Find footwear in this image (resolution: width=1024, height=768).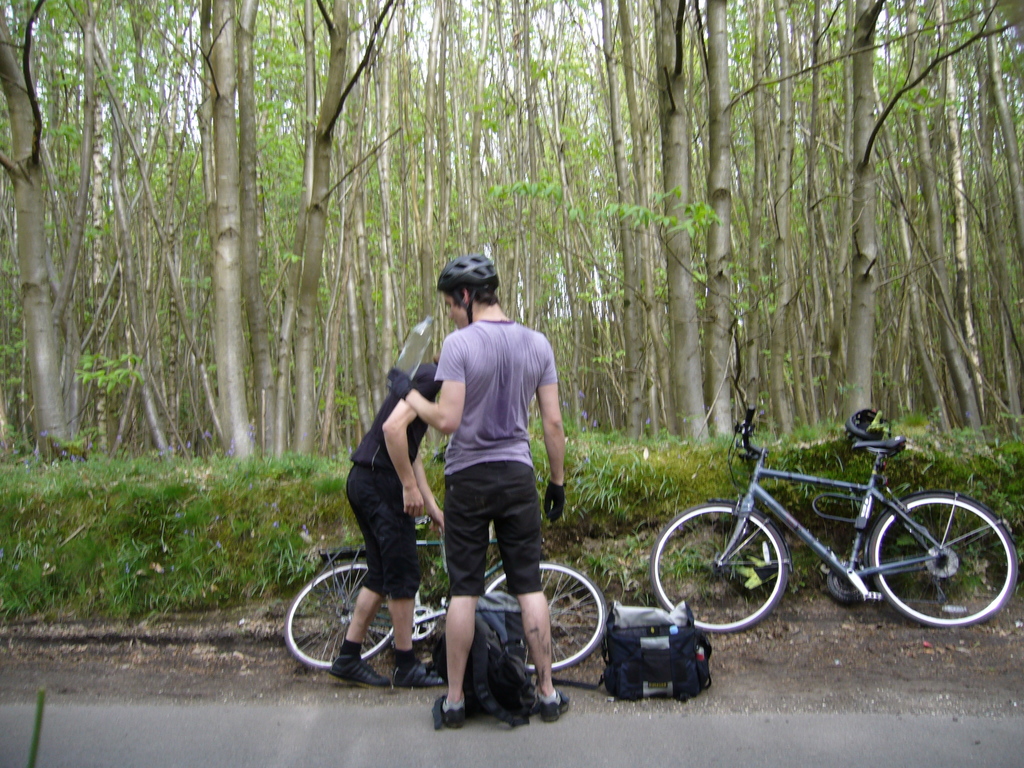
392:656:445:685.
